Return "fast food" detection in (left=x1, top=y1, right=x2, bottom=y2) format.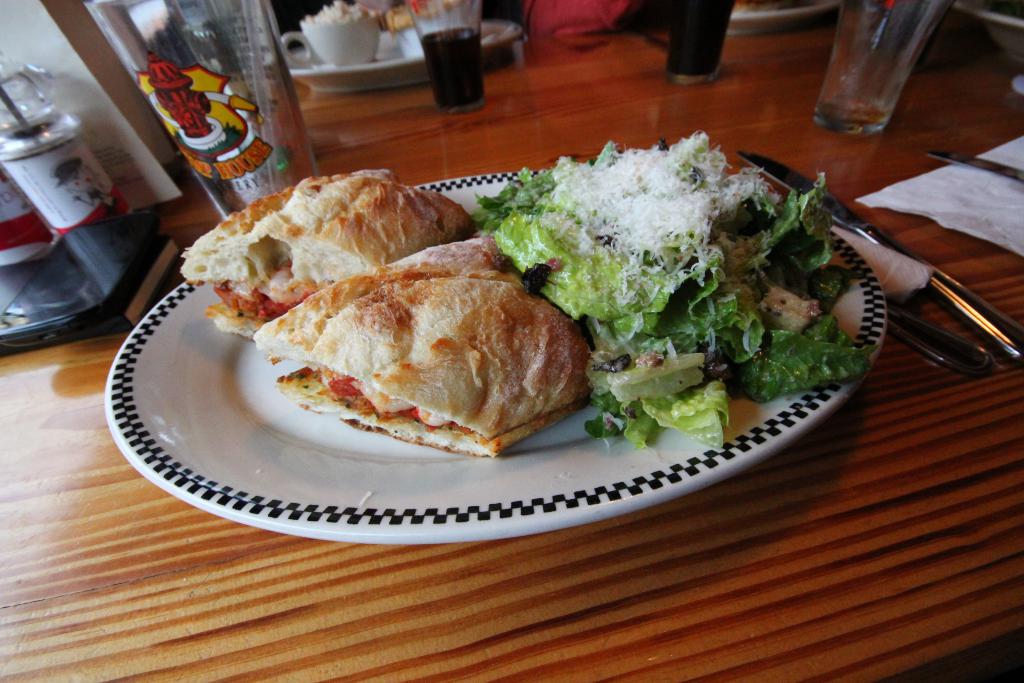
(left=250, top=234, right=594, bottom=457).
